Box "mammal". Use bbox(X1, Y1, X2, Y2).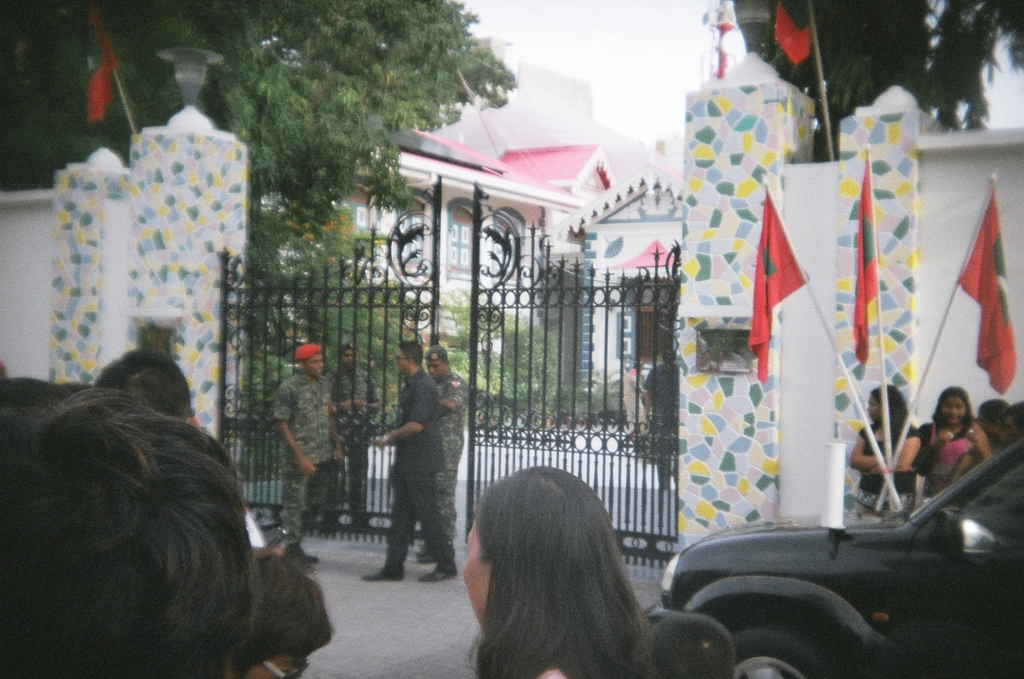
bbox(269, 341, 341, 557).
